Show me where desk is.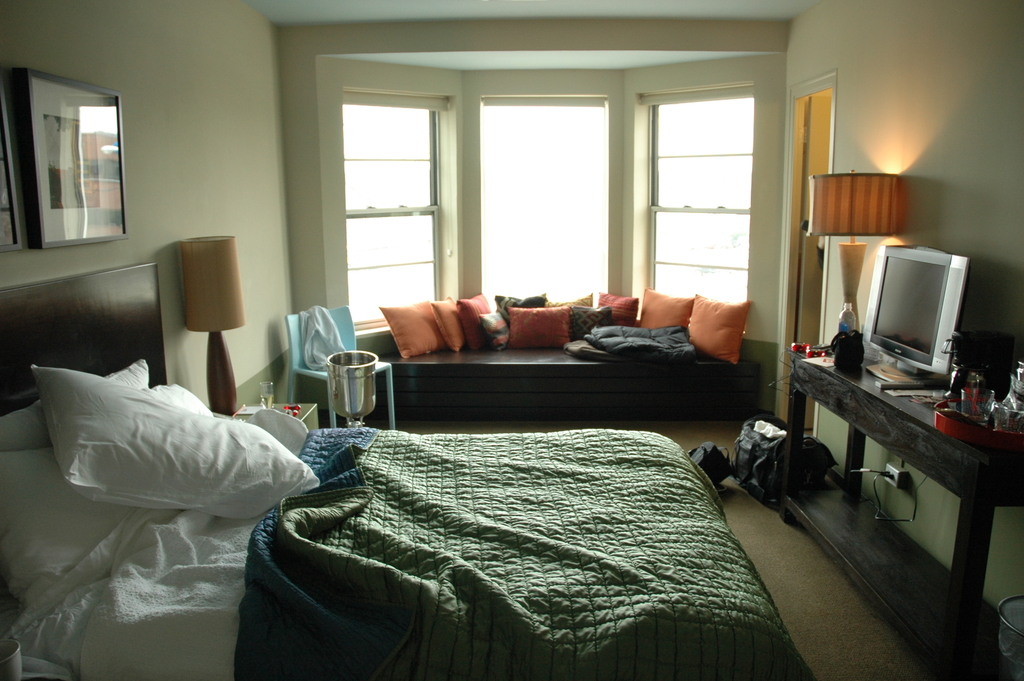
desk is at 802/313/1016/598.
